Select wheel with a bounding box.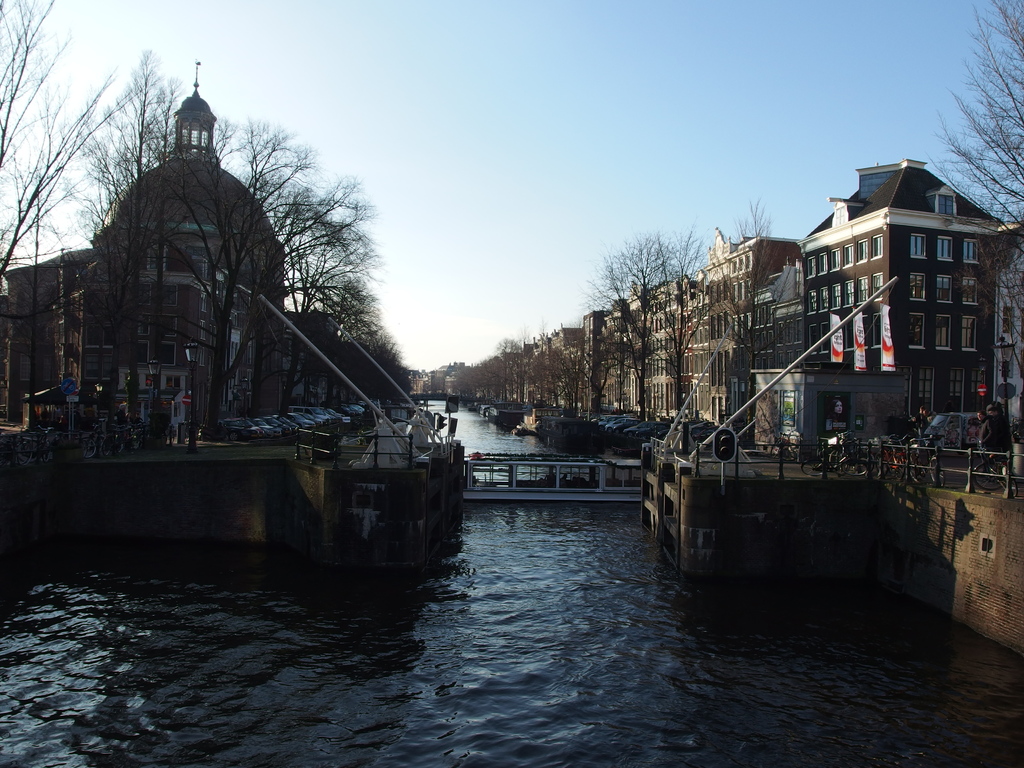
798:462:822:479.
